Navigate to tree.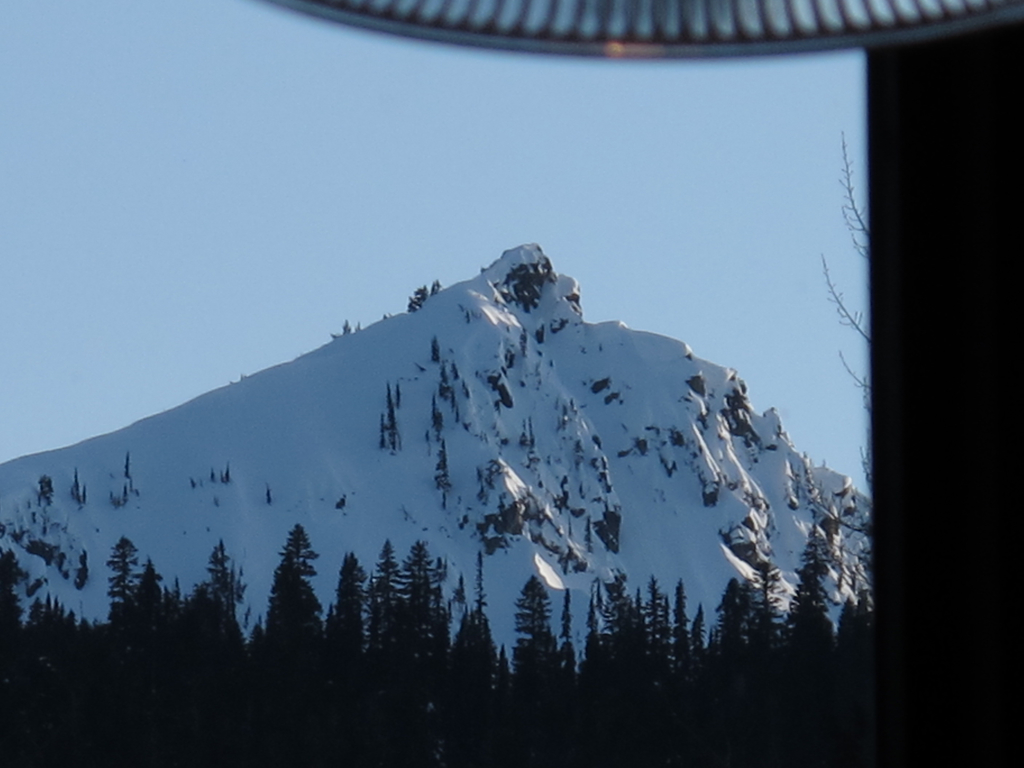
Navigation target: <region>38, 474, 56, 508</region>.
